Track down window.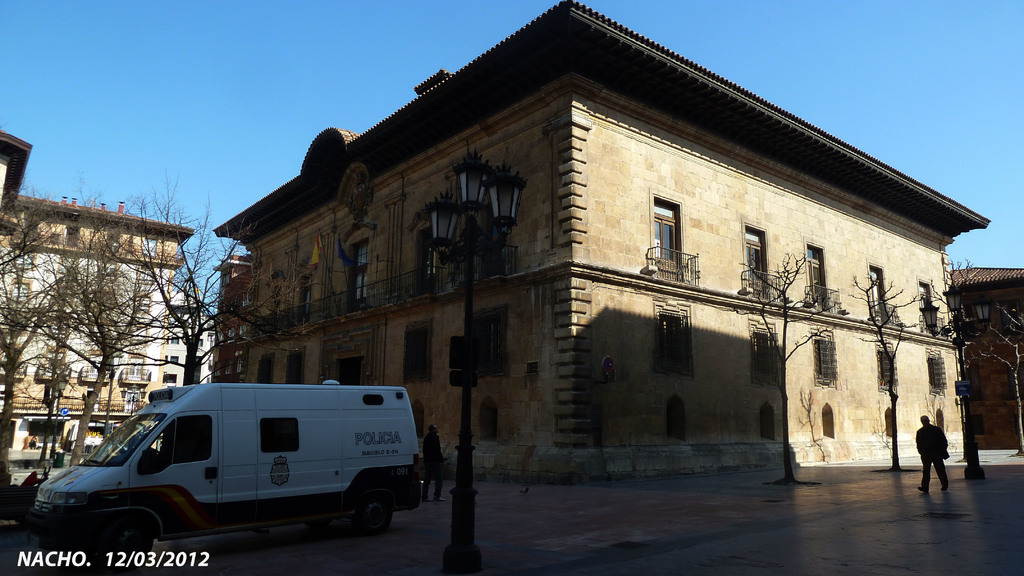
Tracked to left=164, top=354, right=179, bottom=365.
